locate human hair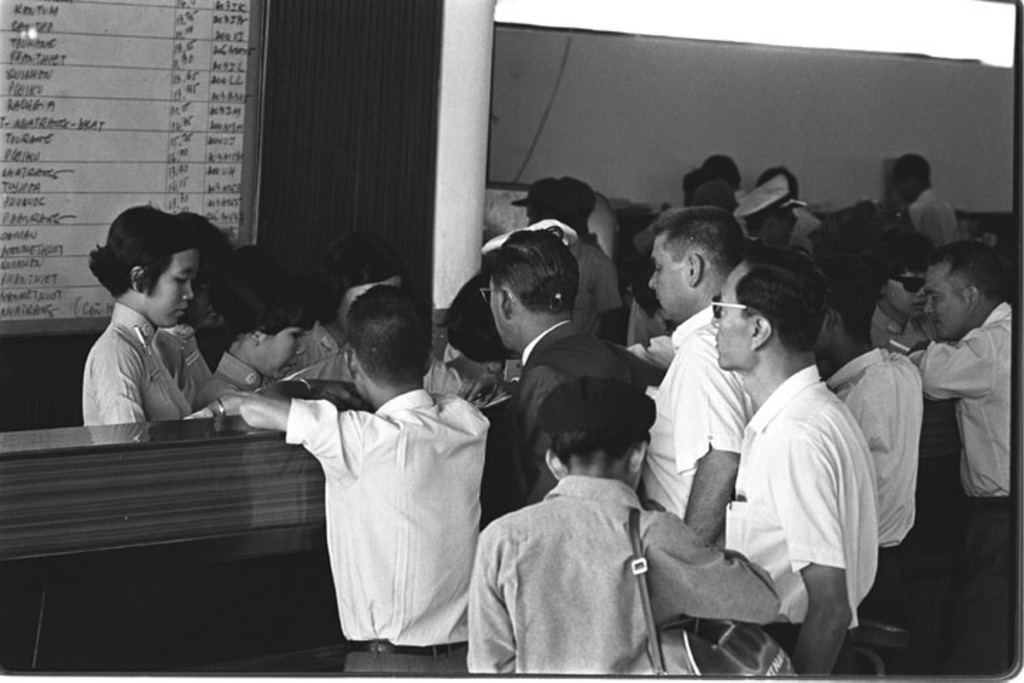
rect(694, 179, 740, 213)
